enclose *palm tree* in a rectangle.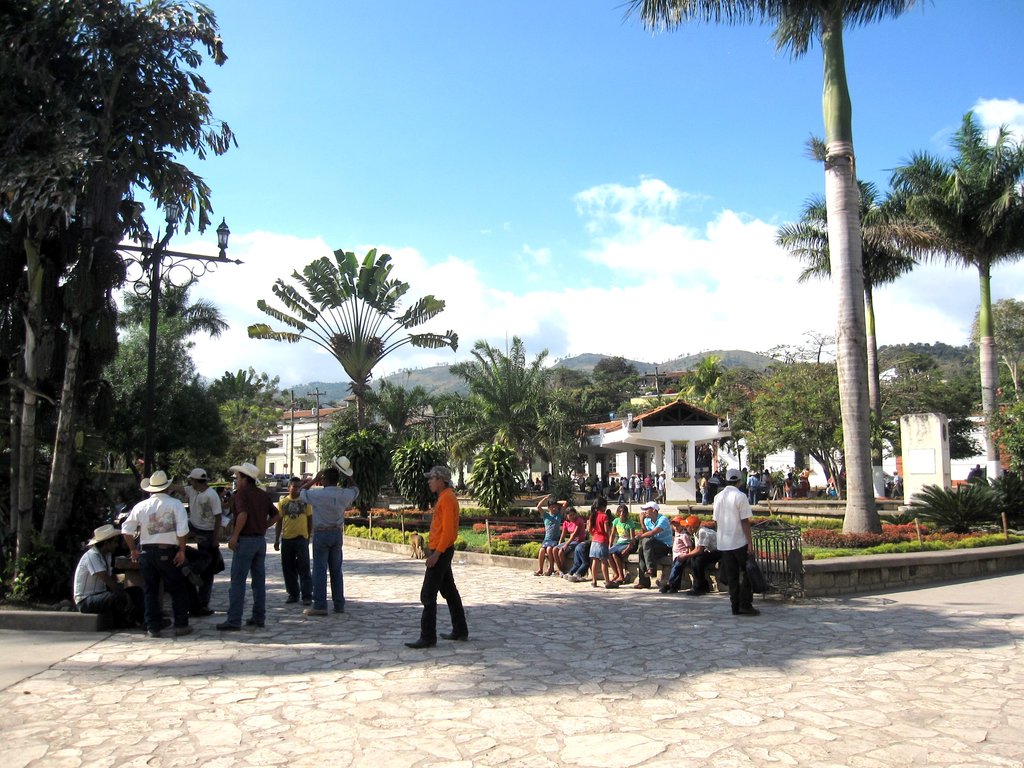
l=622, t=0, r=925, b=547.
